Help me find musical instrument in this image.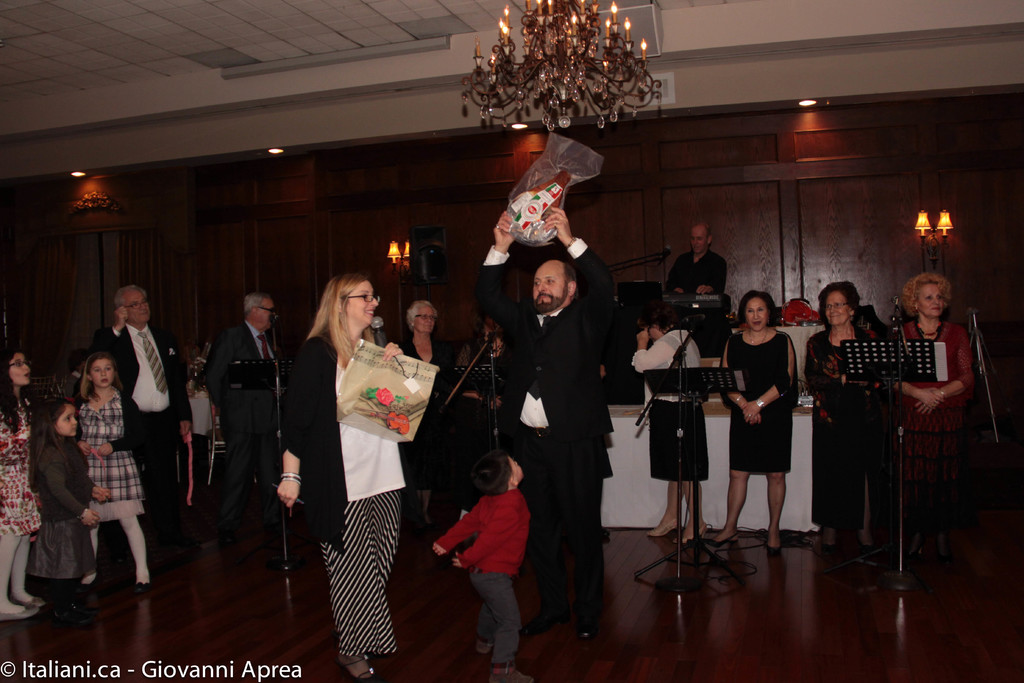
Found it: 778, 295, 819, 330.
